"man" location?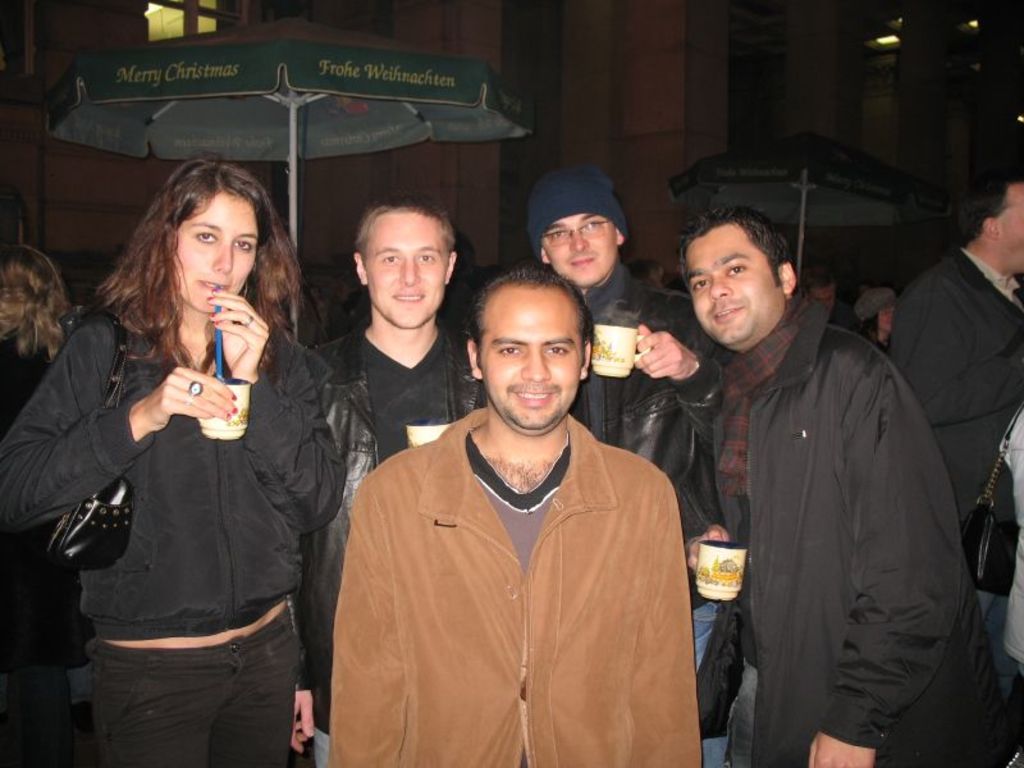
left=315, top=201, right=489, bottom=767
